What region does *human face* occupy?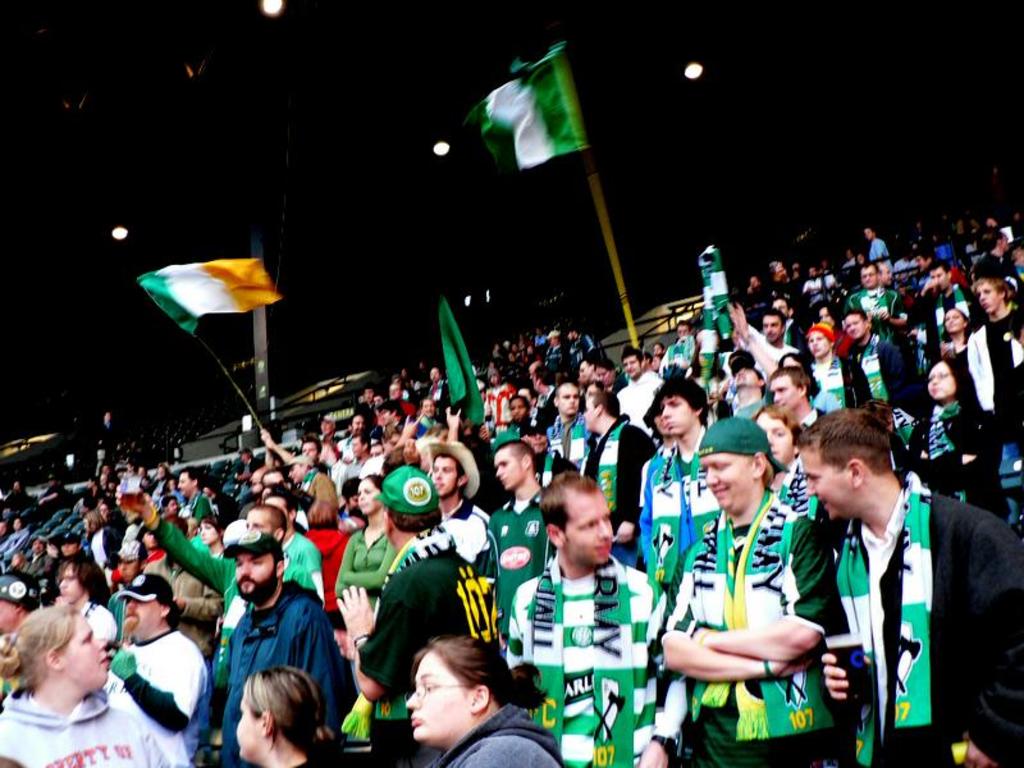
387 428 398 452.
